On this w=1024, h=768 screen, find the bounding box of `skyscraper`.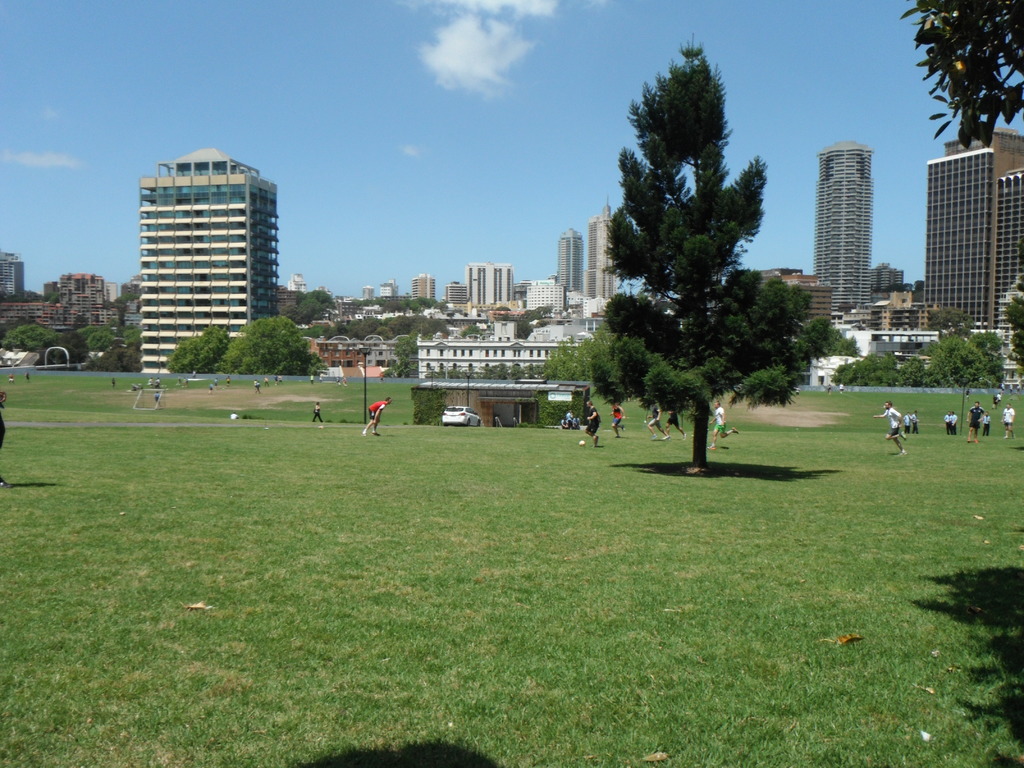
Bounding box: x1=818 y1=138 x2=884 y2=324.
